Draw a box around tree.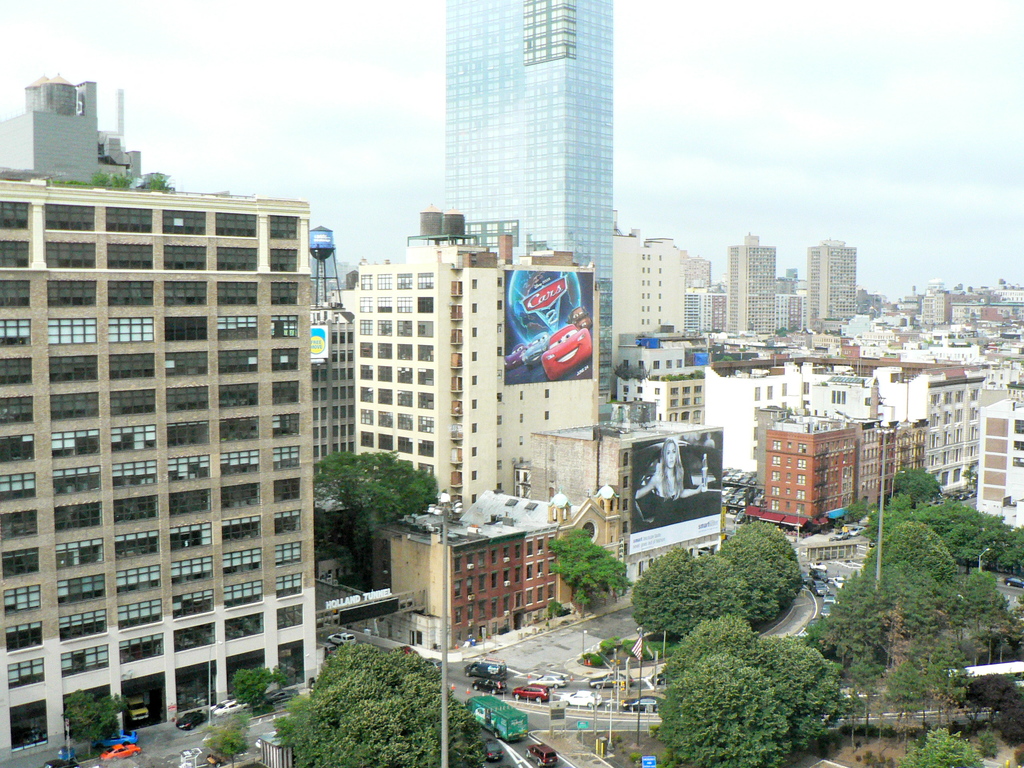
[x1=47, y1=684, x2=125, y2=751].
